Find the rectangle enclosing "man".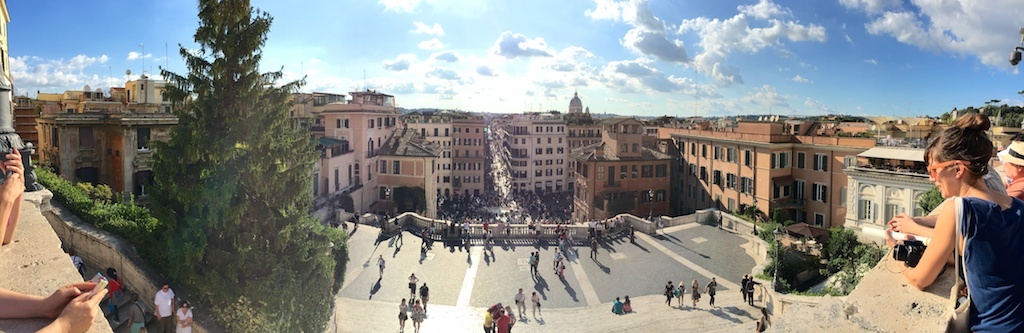
bbox=(629, 224, 637, 242).
